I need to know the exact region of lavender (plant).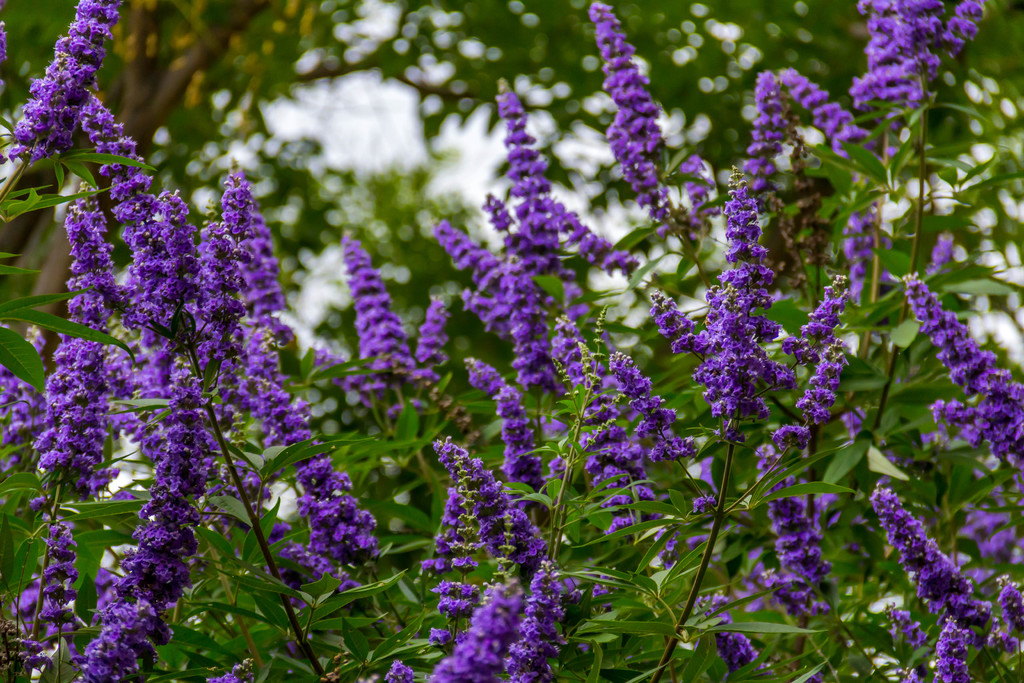
Region: bbox=[781, 66, 872, 175].
